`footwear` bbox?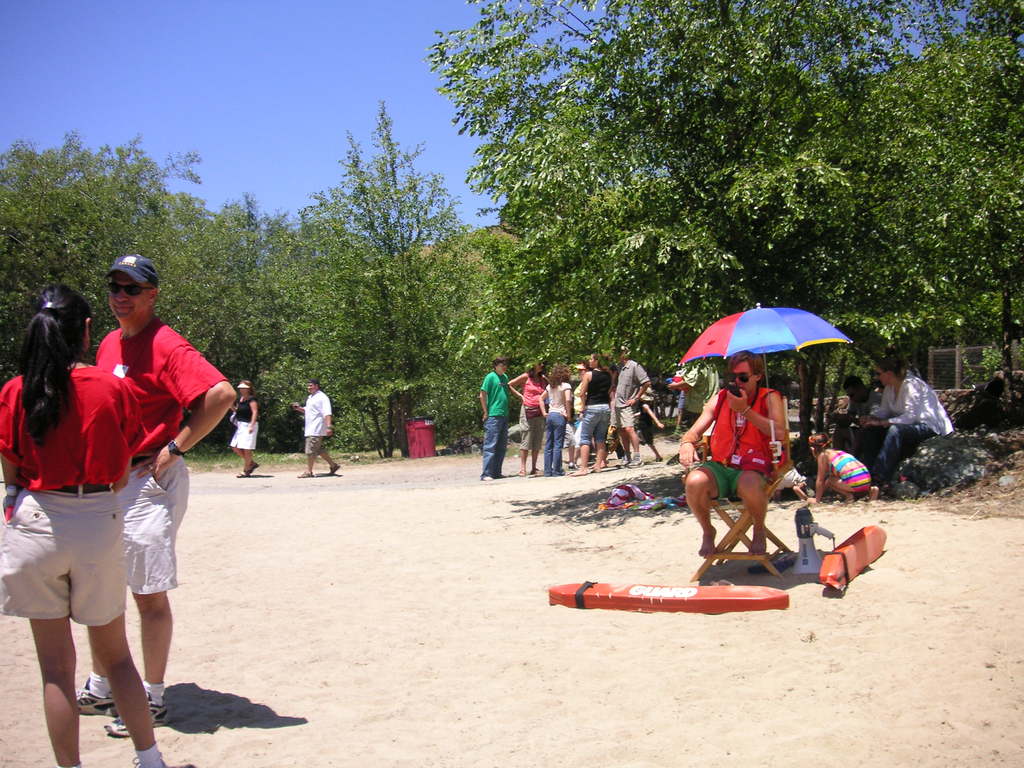
[x1=569, y1=461, x2=582, y2=468]
